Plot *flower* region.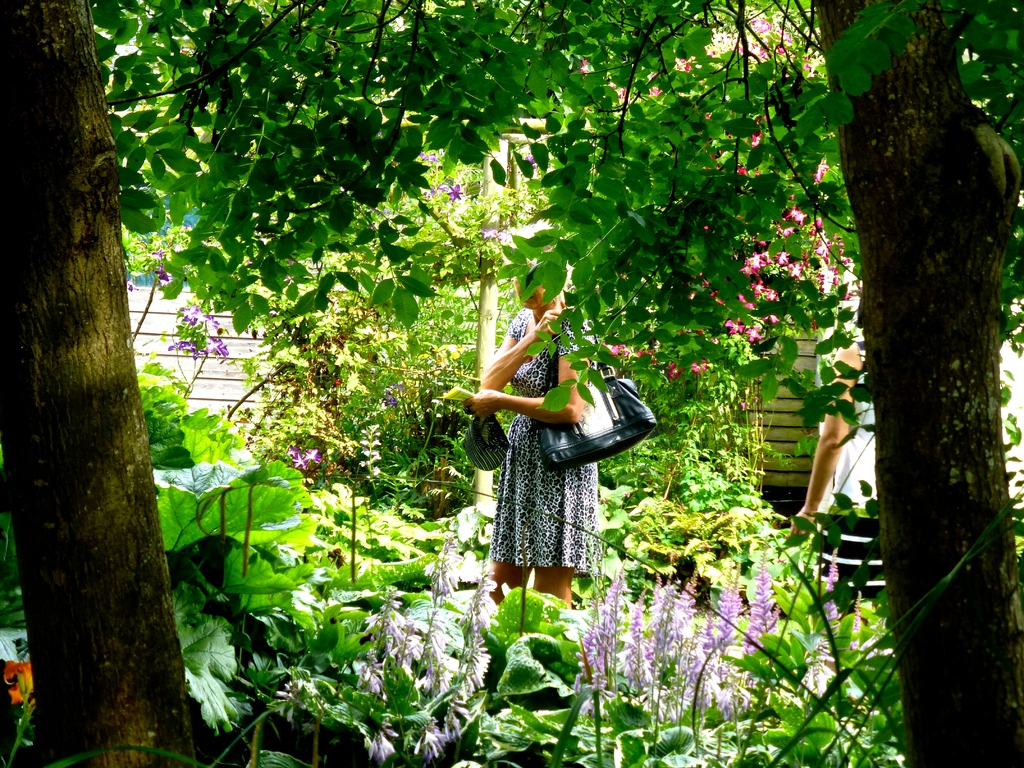
Plotted at <bbox>167, 300, 229, 363</bbox>.
